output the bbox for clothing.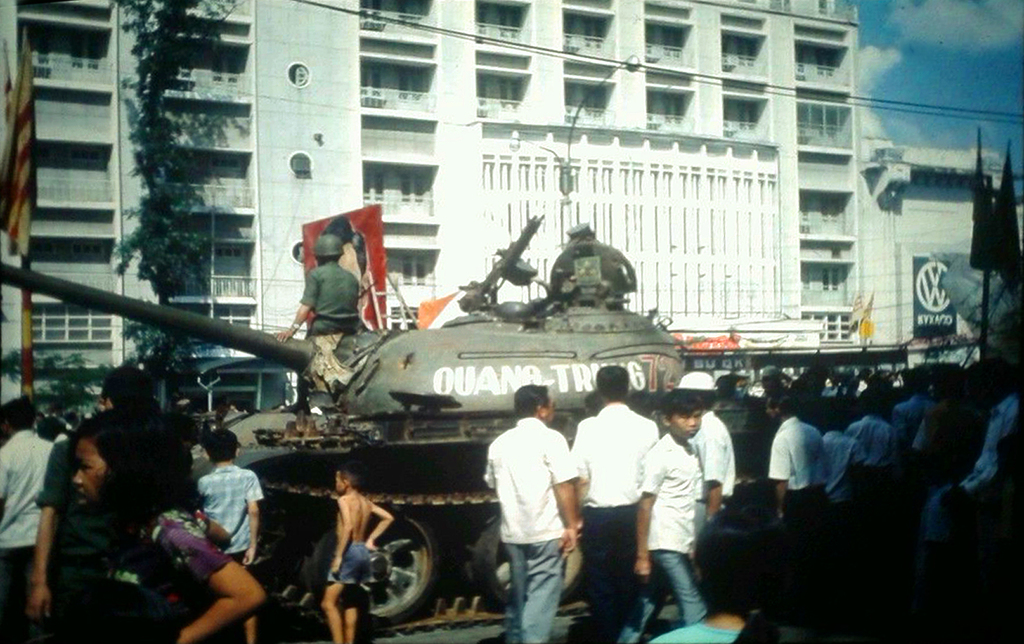
bbox=[694, 415, 737, 529].
